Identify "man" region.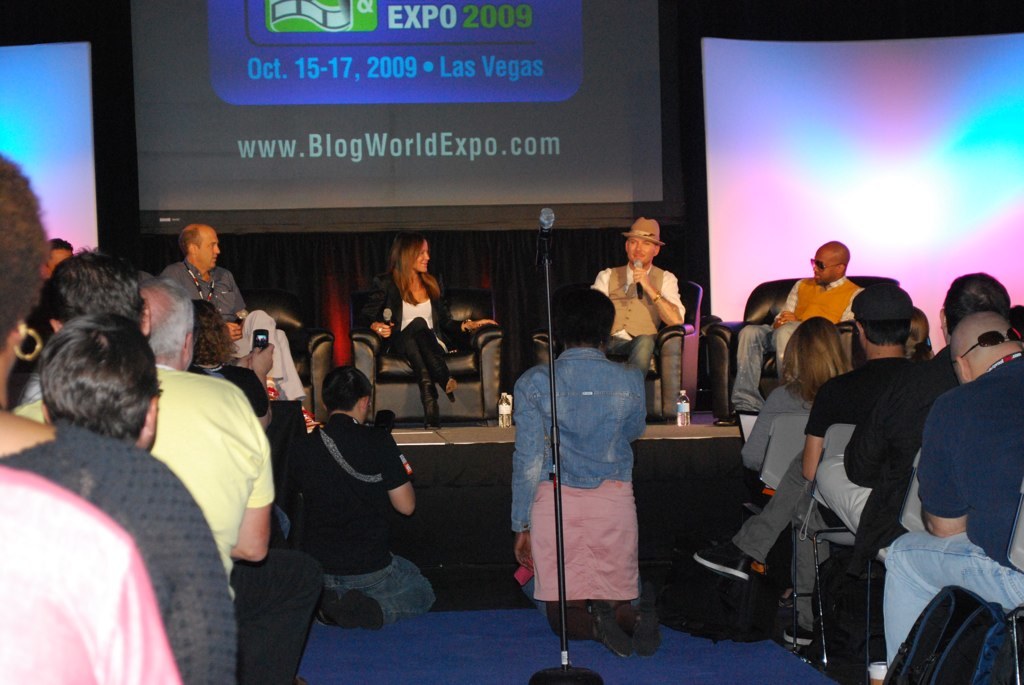
Region: l=694, t=284, r=924, b=647.
